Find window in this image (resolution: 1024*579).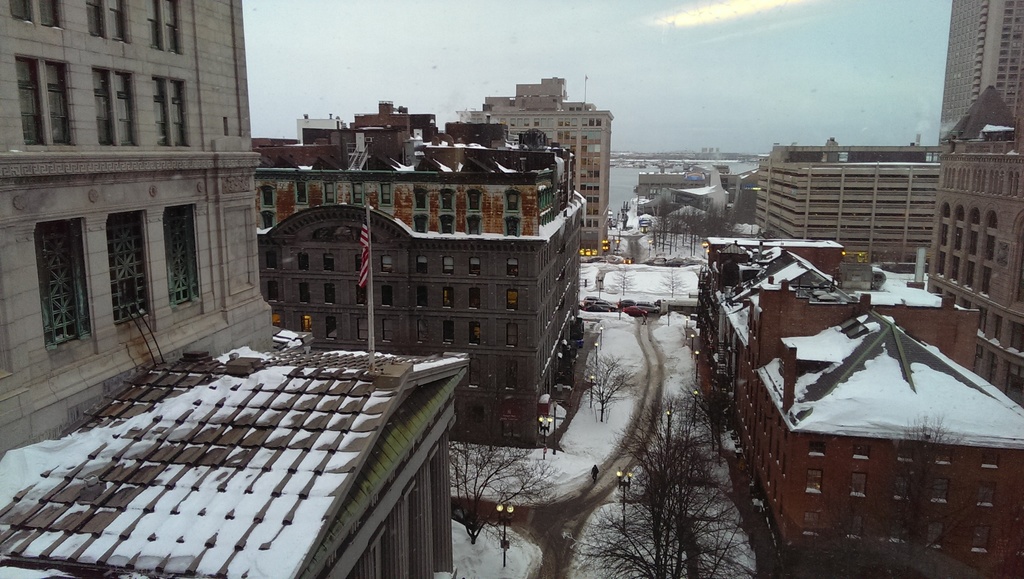
box(88, 0, 108, 41).
